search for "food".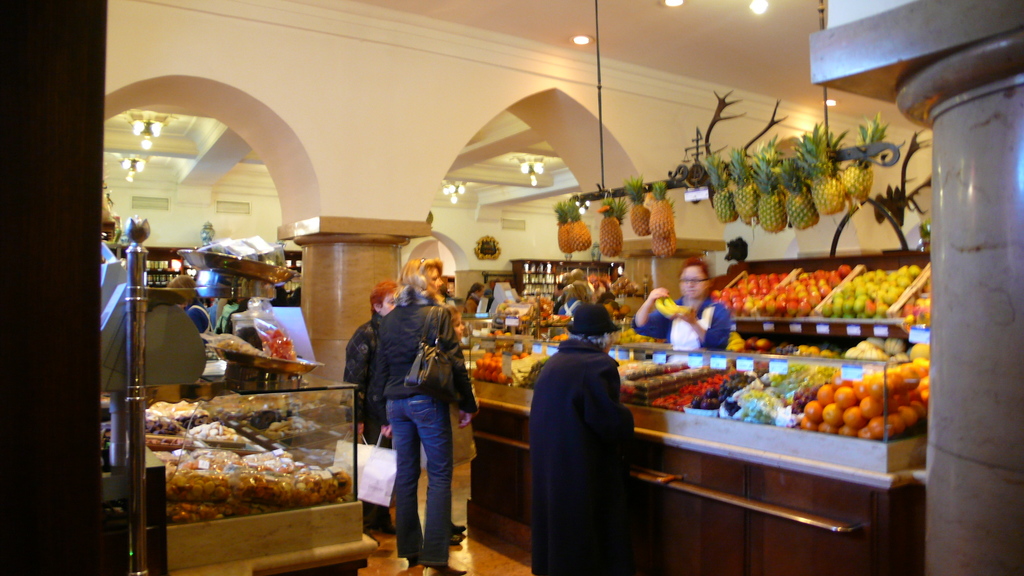
Found at BBox(149, 396, 351, 525).
